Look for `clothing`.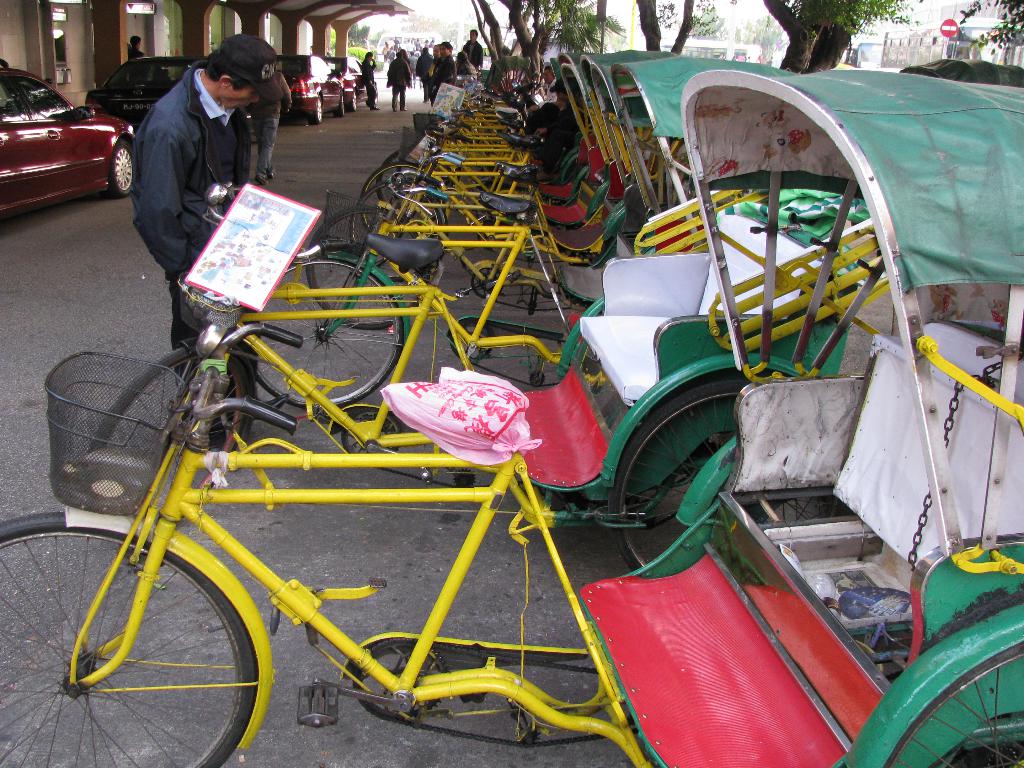
Found: <region>351, 58, 378, 105</region>.
